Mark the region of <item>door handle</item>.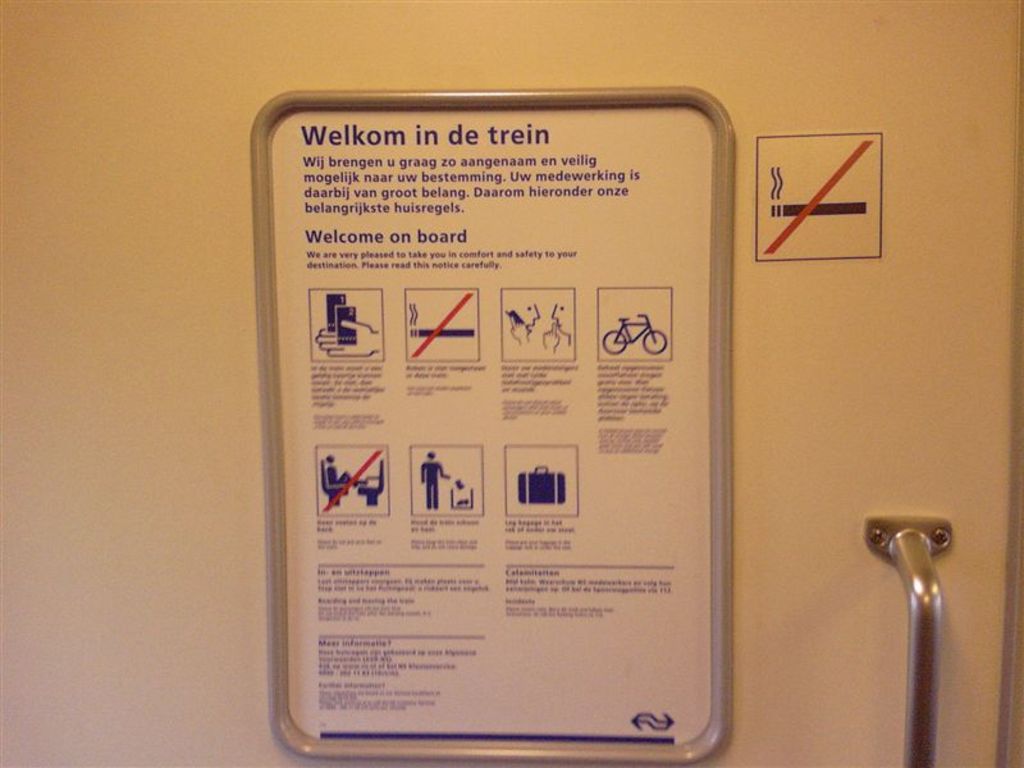
Region: Rect(867, 515, 955, 767).
